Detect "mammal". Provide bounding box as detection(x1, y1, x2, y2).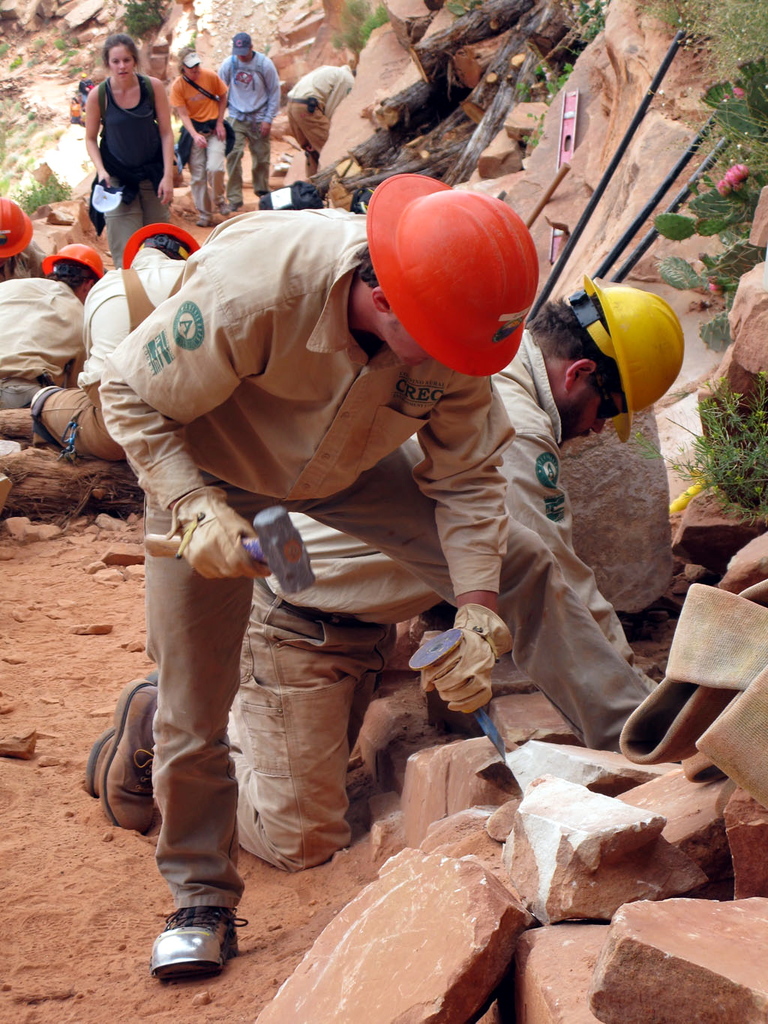
detection(279, 62, 354, 176).
